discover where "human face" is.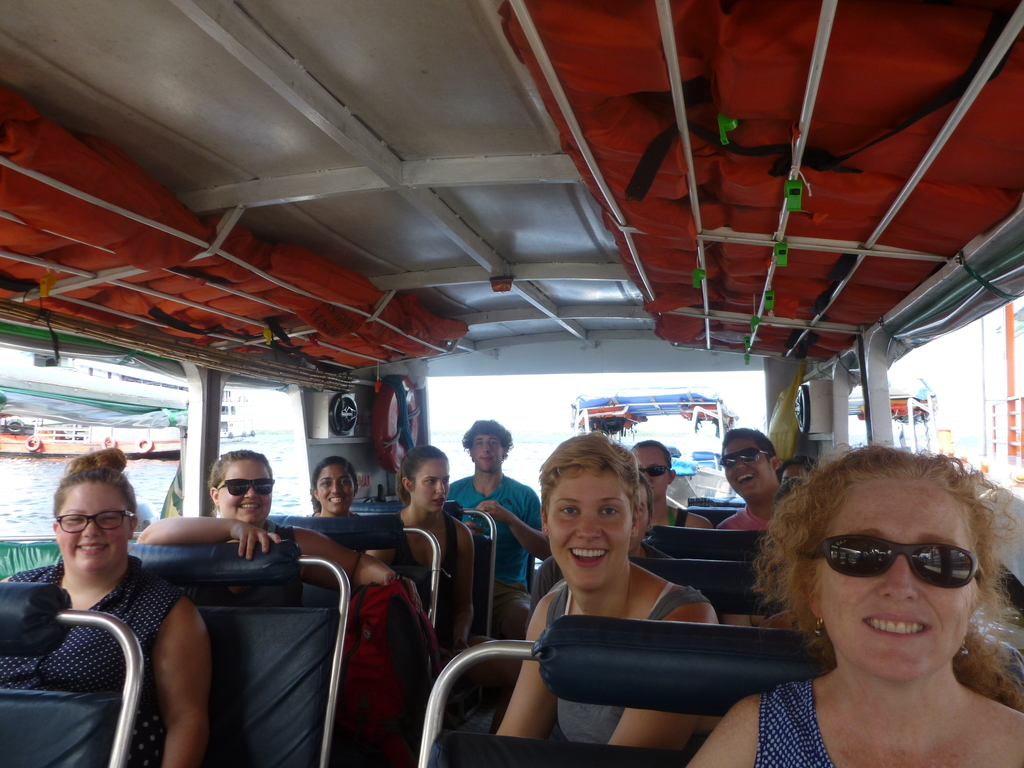
Discovered at 316,461,355,511.
